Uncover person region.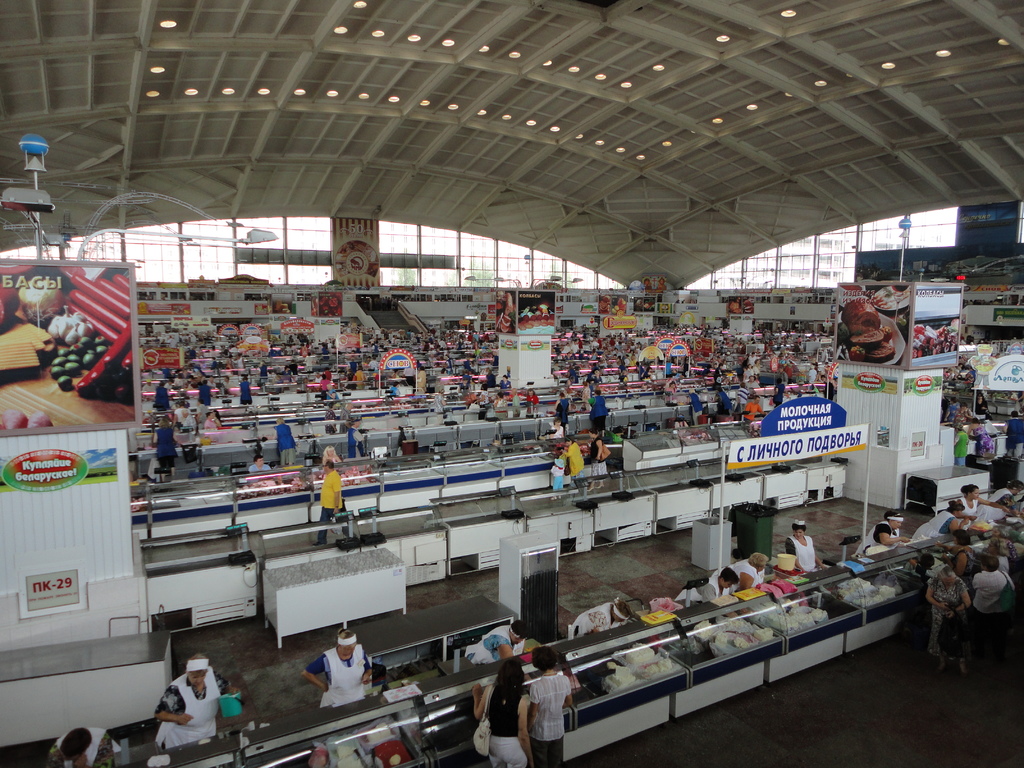
Uncovered: 567/604/629/638.
